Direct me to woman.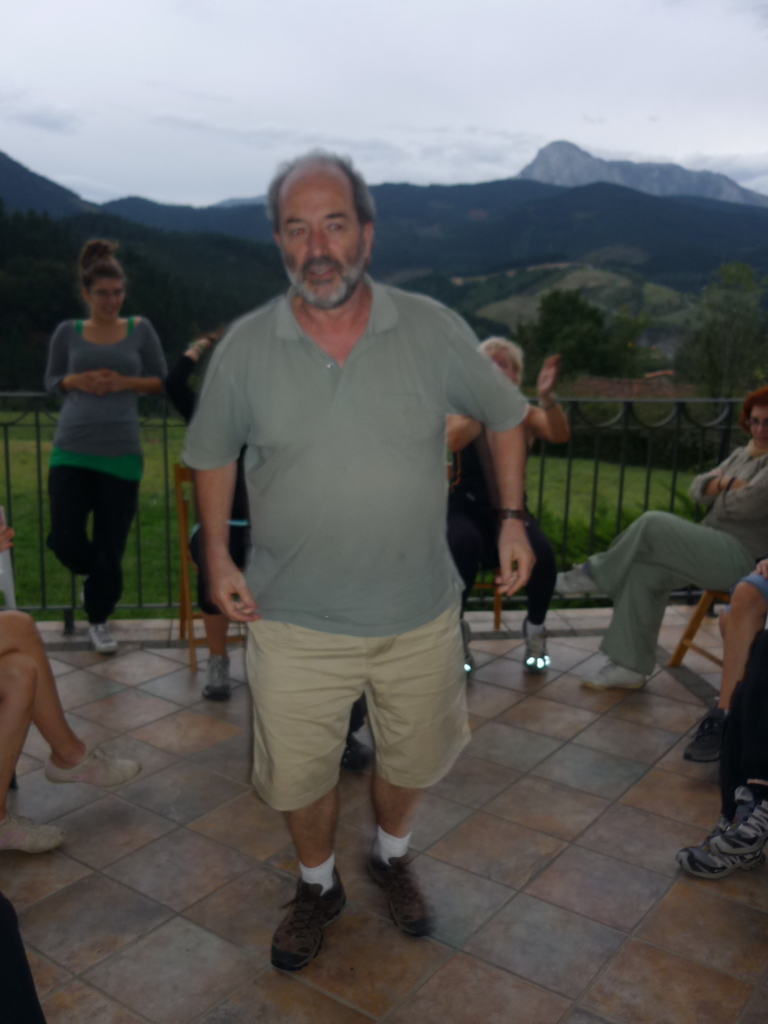
Direction: {"left": 439, "top": 333, "right": 573, "bottom": 684}.
